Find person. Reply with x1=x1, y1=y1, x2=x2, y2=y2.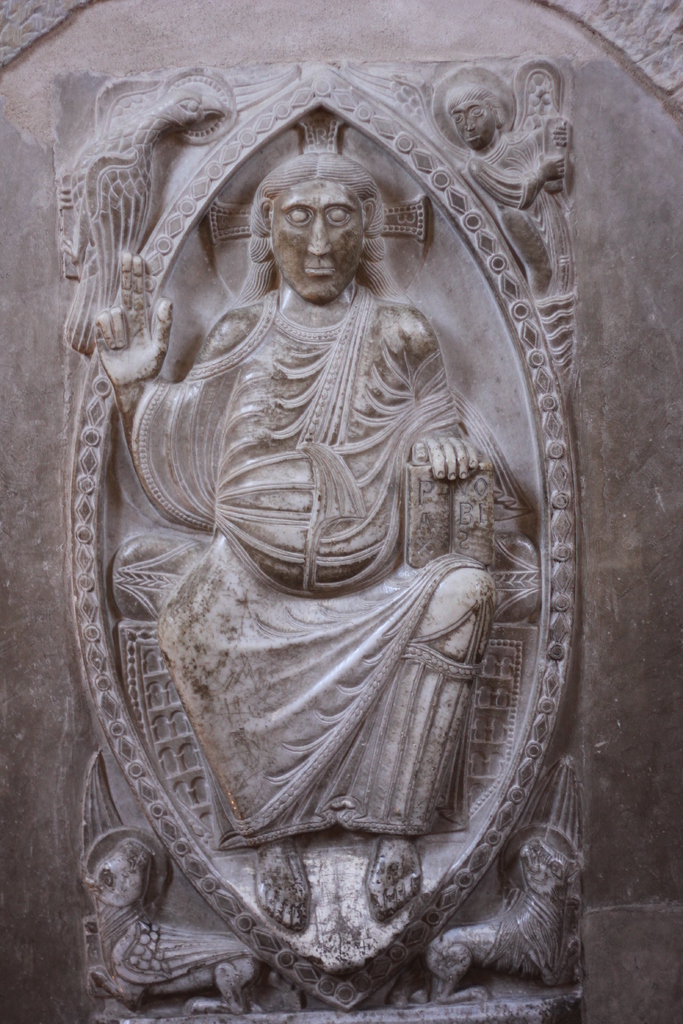
x1=88, y1=141, x2=547, y2=939.
